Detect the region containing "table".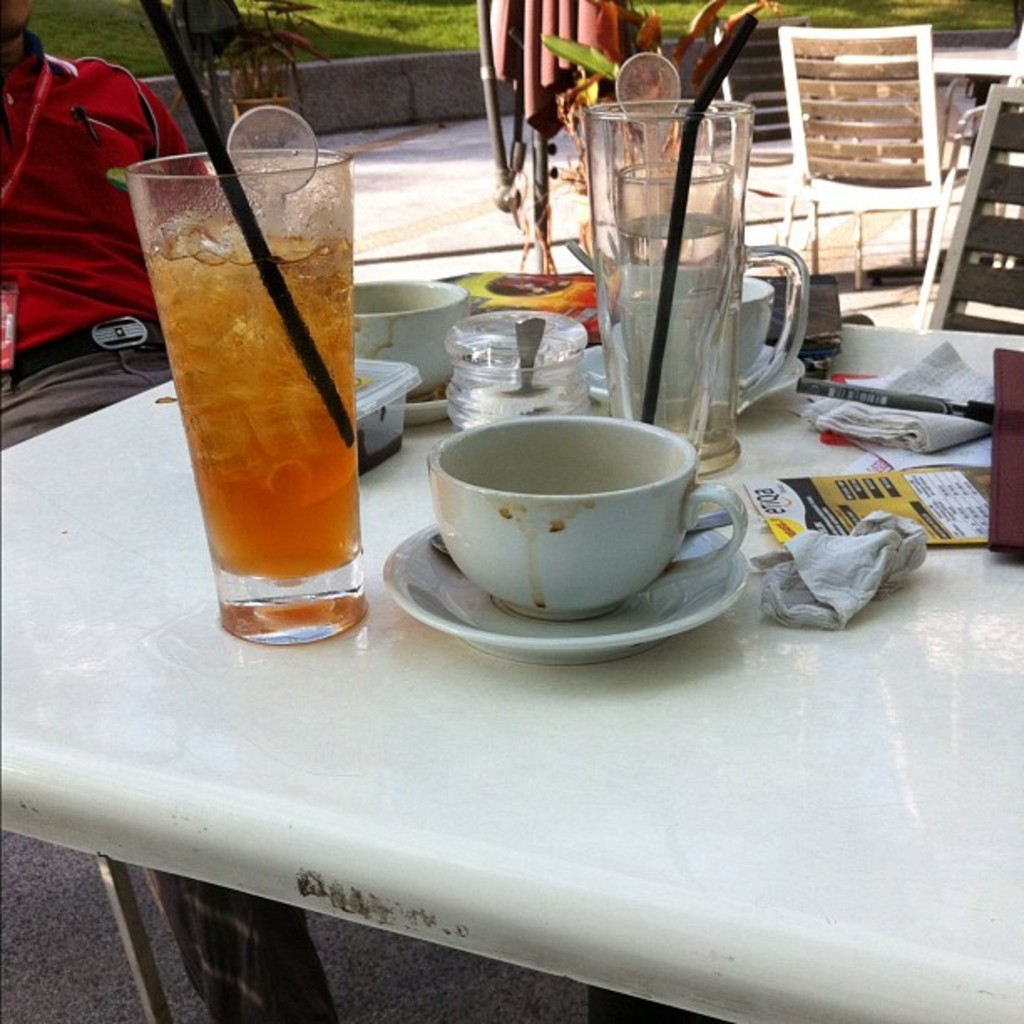
crop(0, 228, 1022, 1022).
